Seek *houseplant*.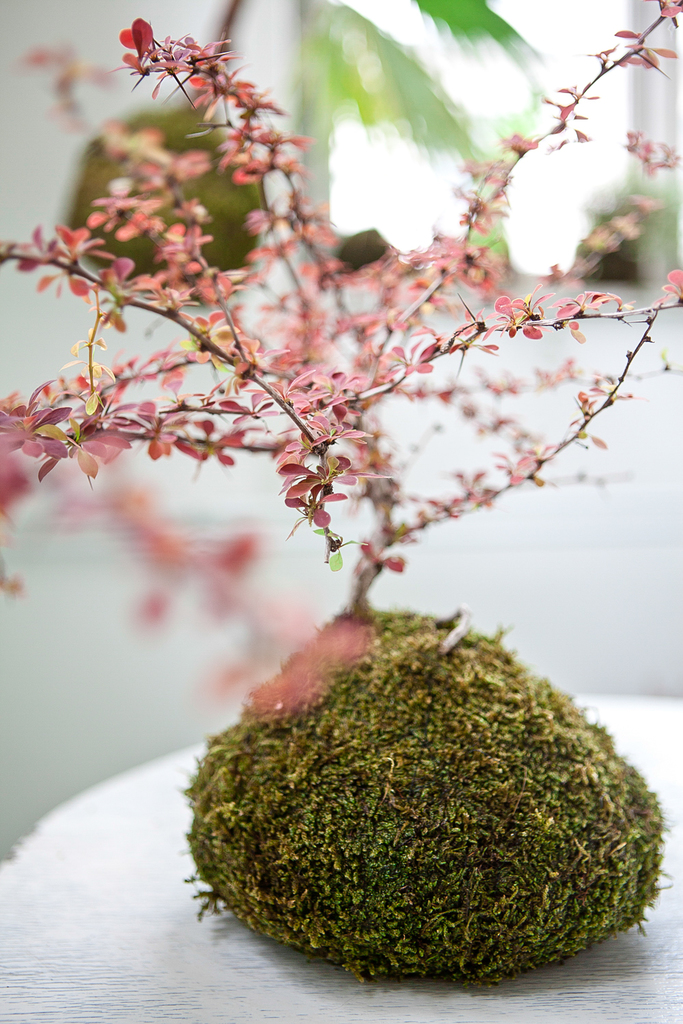
(left=0, top=0, right=682, bottom=720).
